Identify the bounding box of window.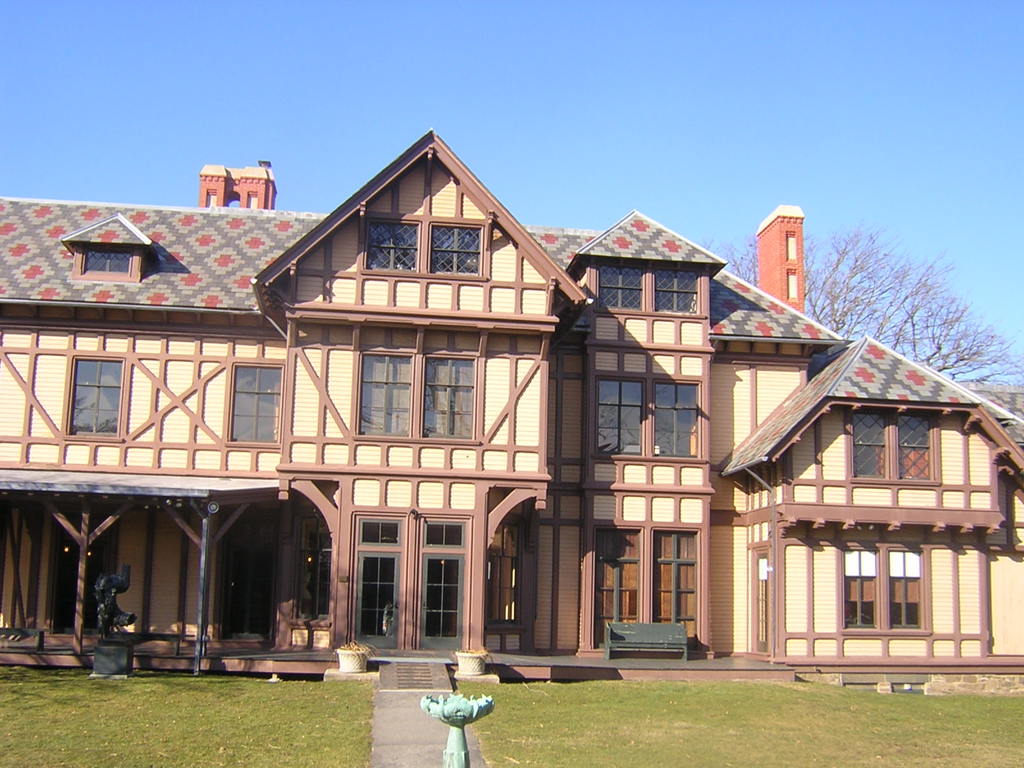
crop(845, 550, 924, 630).
